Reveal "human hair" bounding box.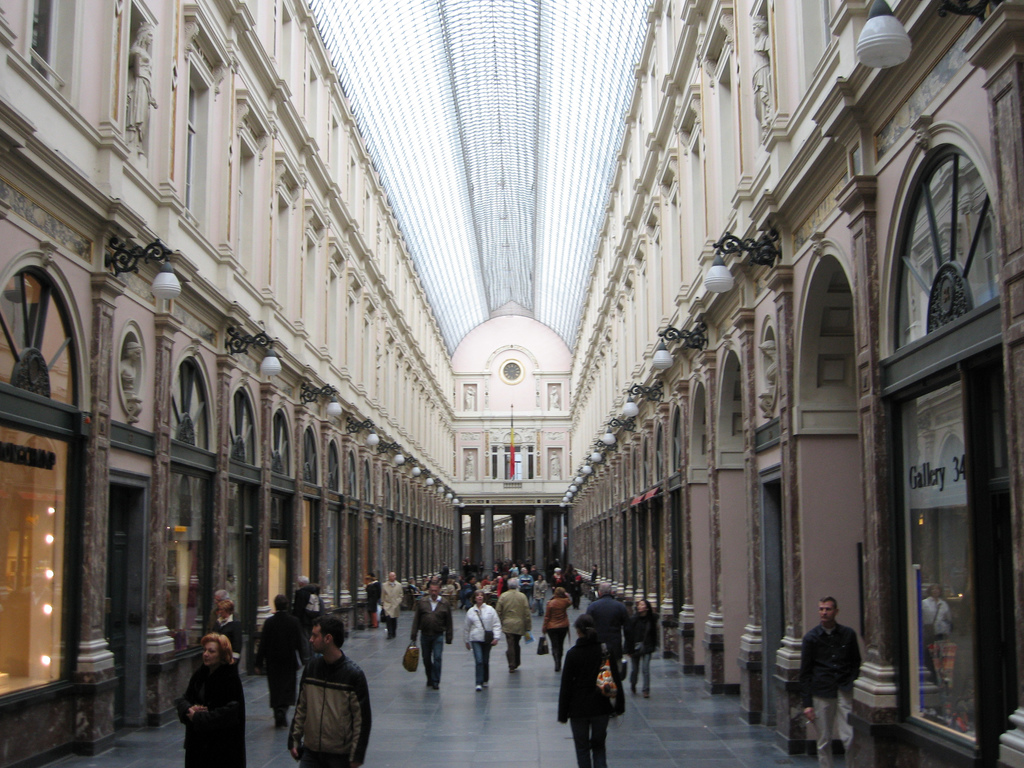
Revealed: (506, 577, 518, 589).
